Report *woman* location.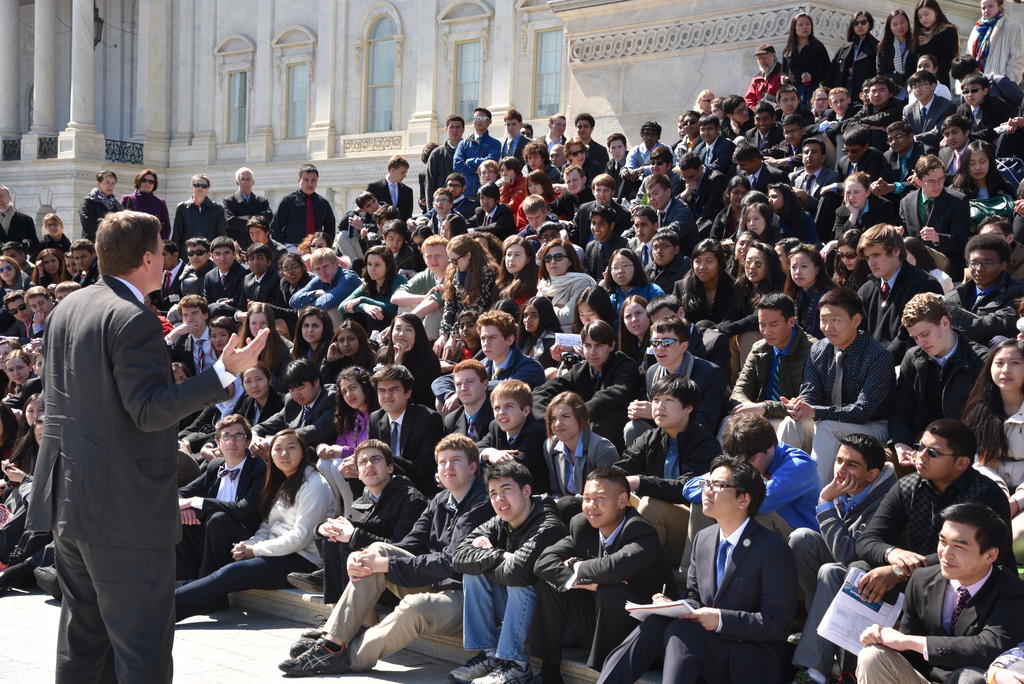
Report: BBox(2, 419, 47, 516).
